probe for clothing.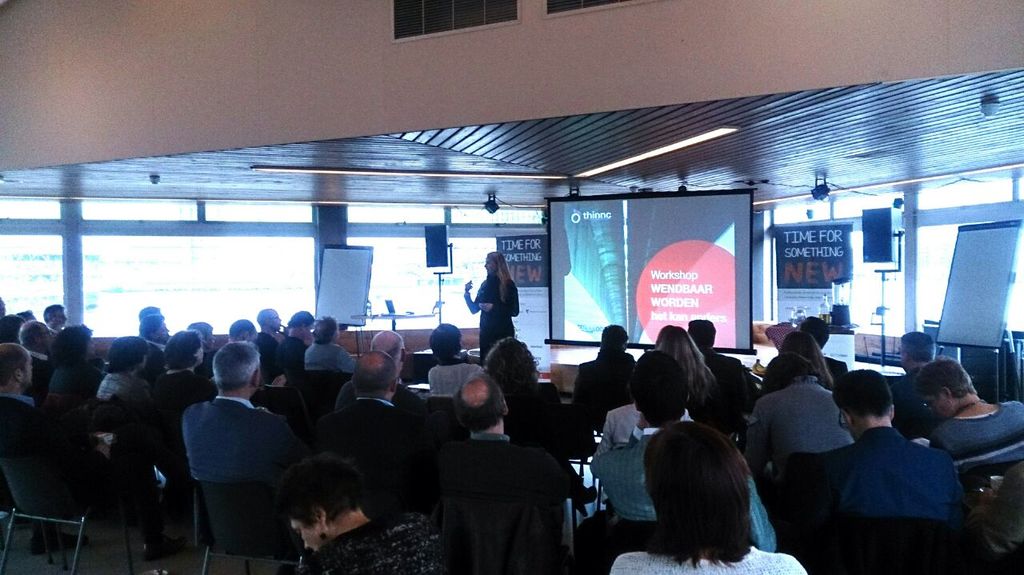
Probe result: rect(464, 274, 524, 357).
